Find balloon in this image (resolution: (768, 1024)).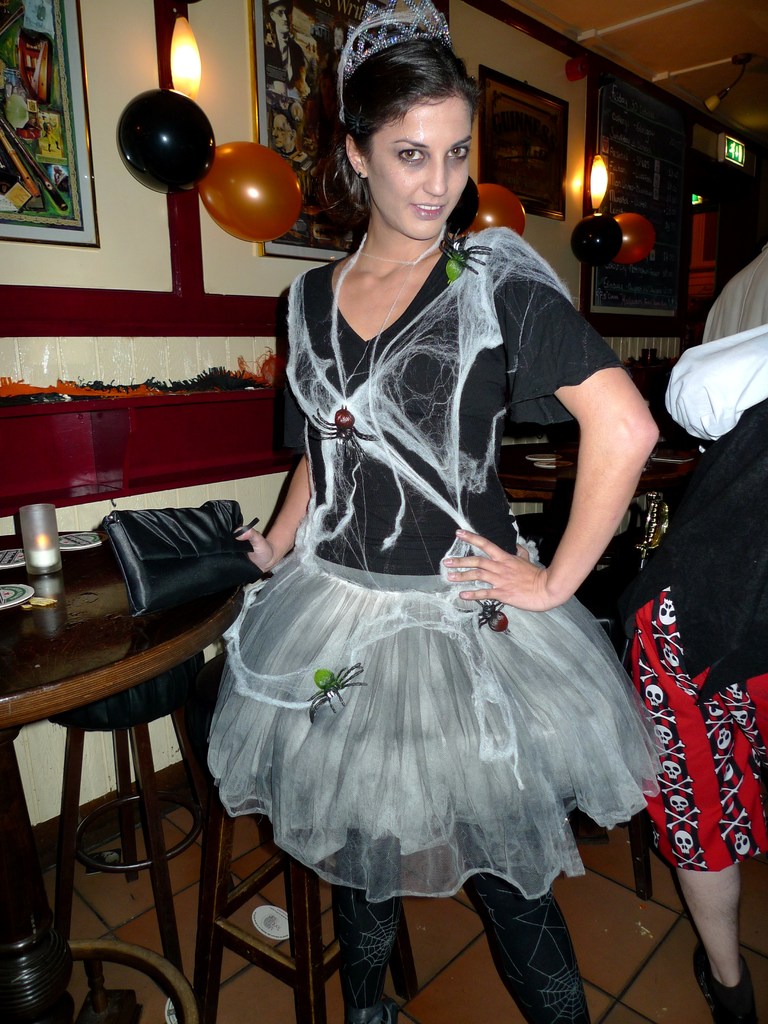
{"left": 449, "top": 174, "right": 480, "bottom": 239}.
